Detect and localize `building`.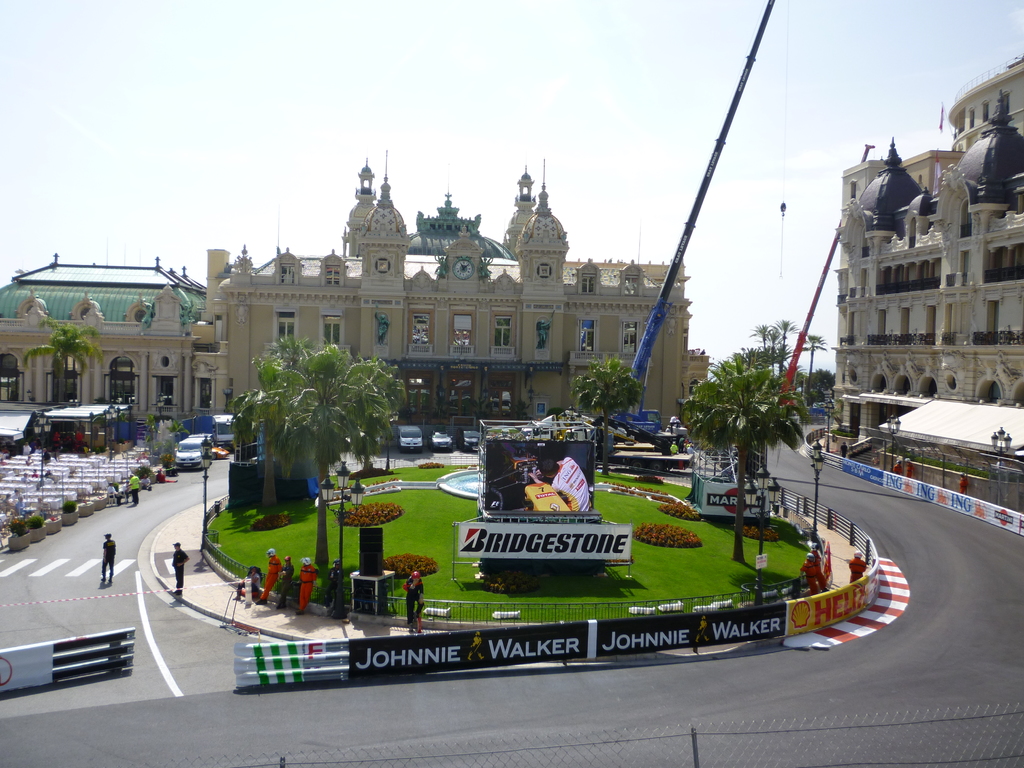
Localized at bbox=[830, 54, 1023, 516].
